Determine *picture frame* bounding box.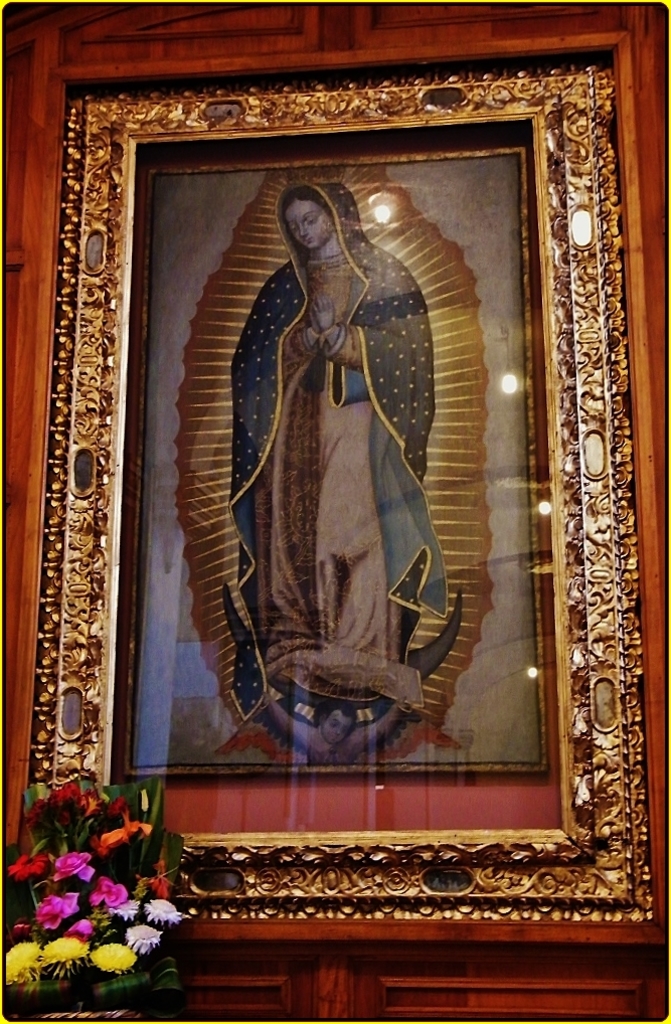
Determined: box=[45, 57, 651, 924].
